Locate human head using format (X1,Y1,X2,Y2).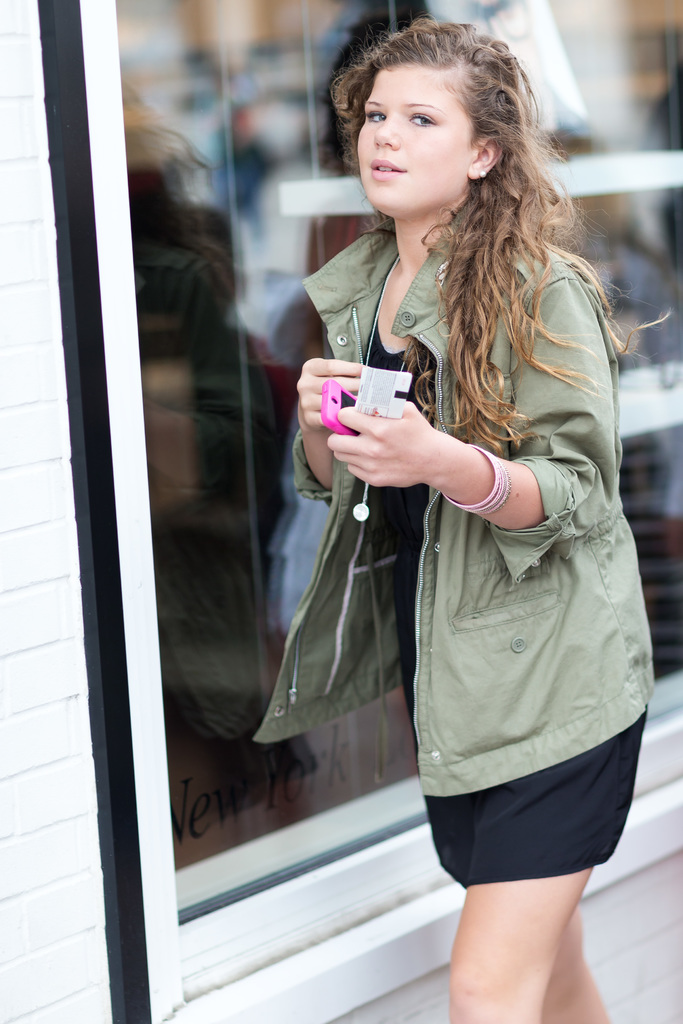
(316,10,542,234).
